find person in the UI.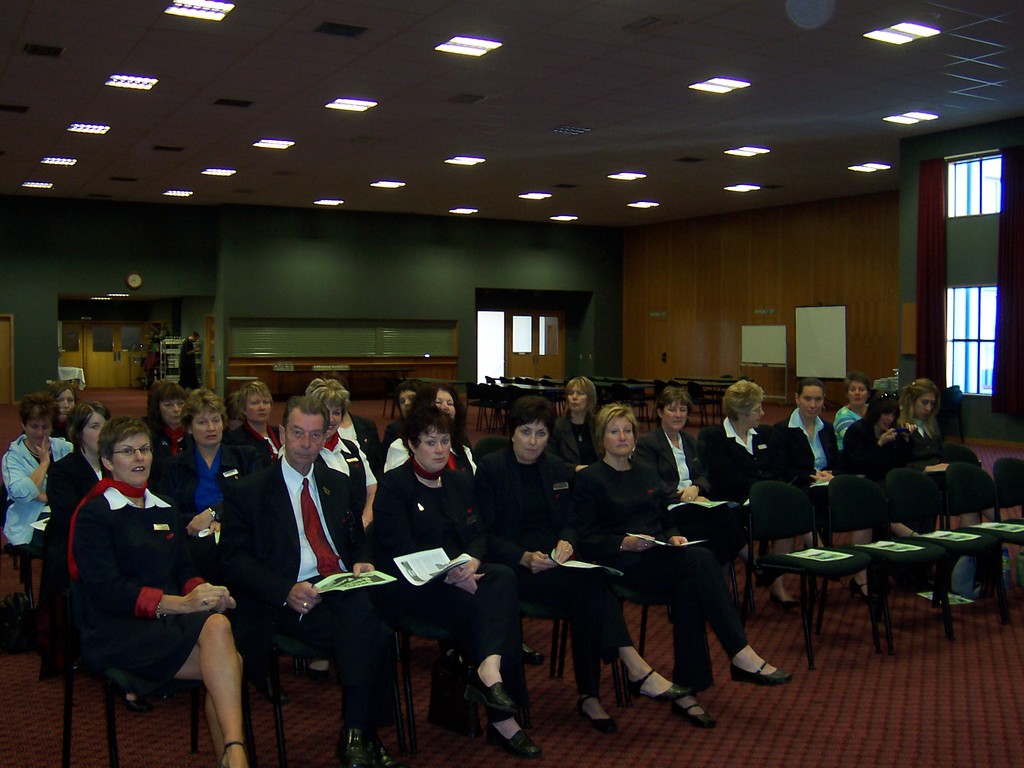
UI element at box(227, 397, 396, 767).
